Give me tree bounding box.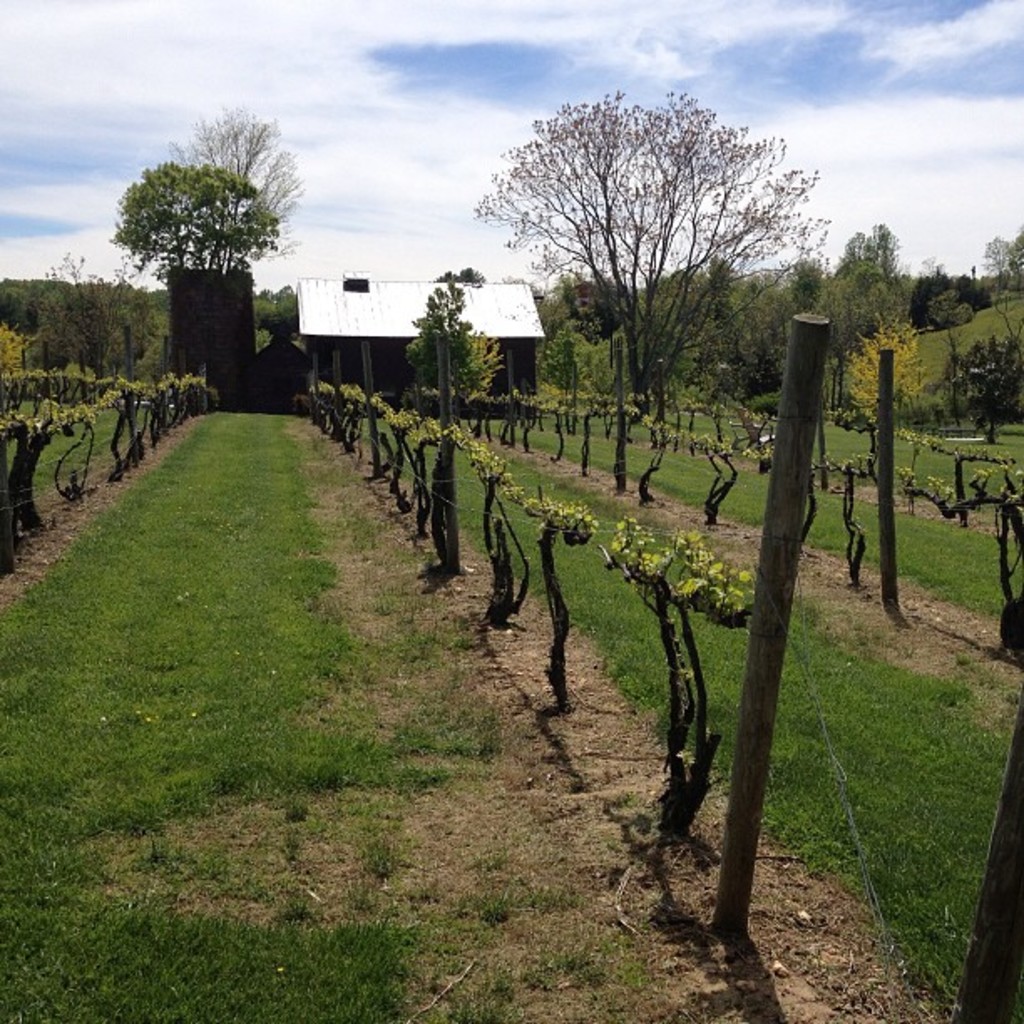
select_region(1009, 226, 1022, 286).
